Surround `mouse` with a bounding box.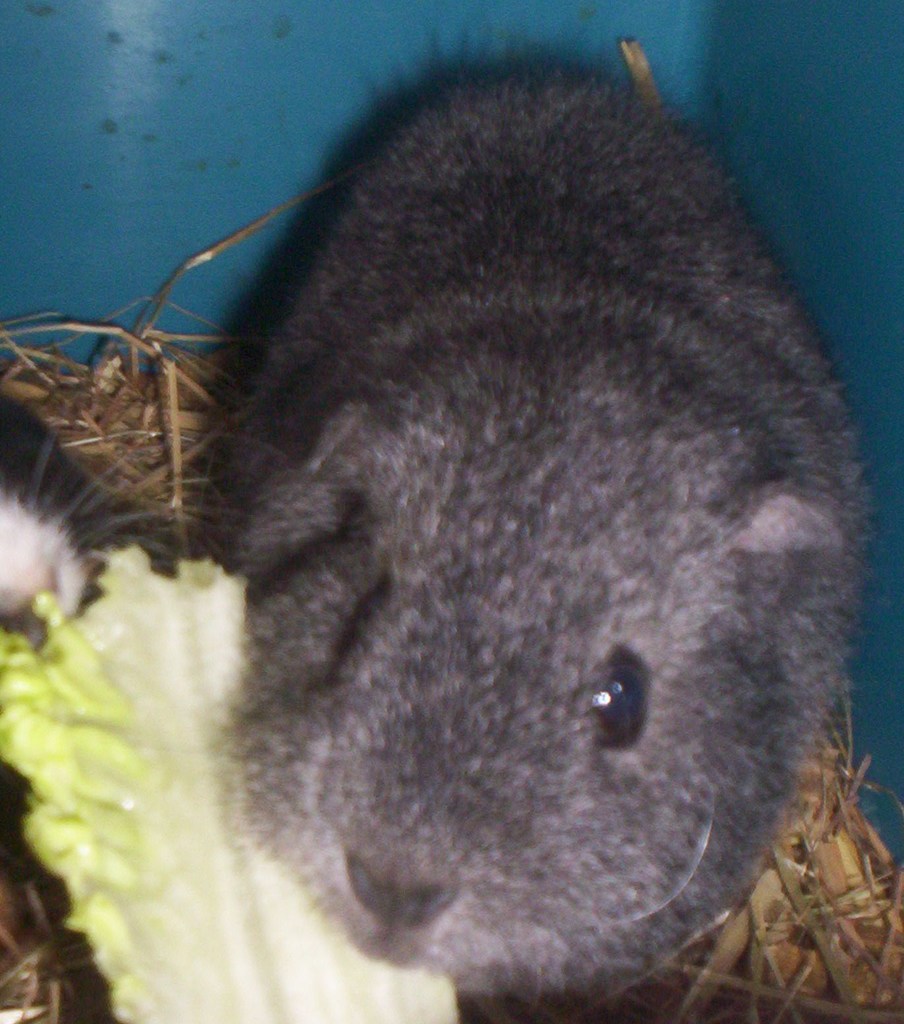
Rect(207, 0, 877, 1015).
